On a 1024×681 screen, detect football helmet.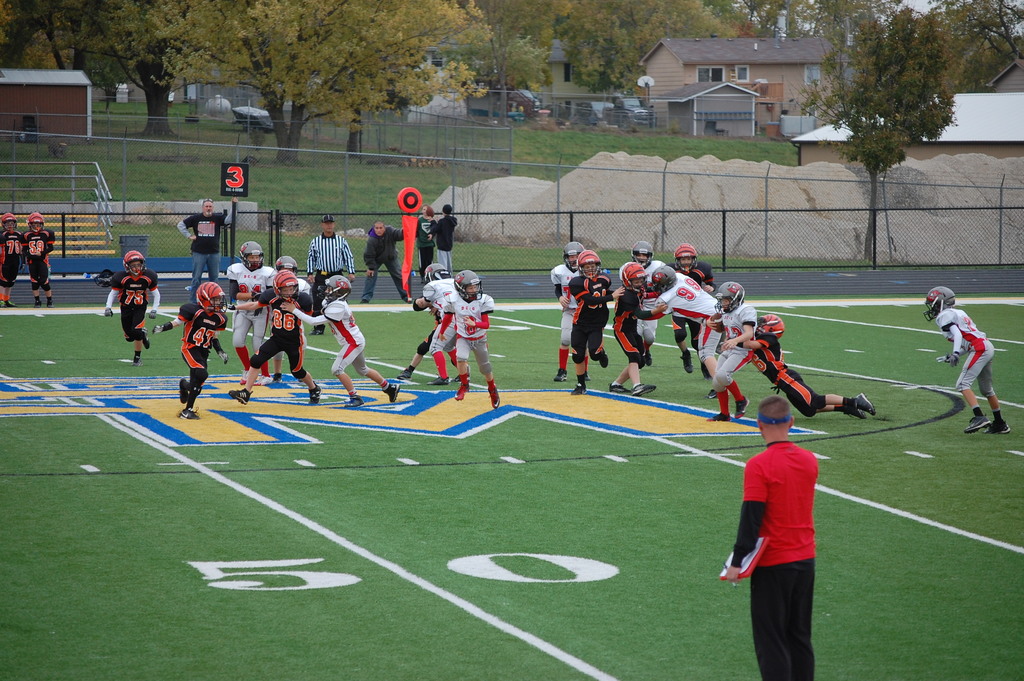
x1=244 y1=247 x2=263 y2=265.
